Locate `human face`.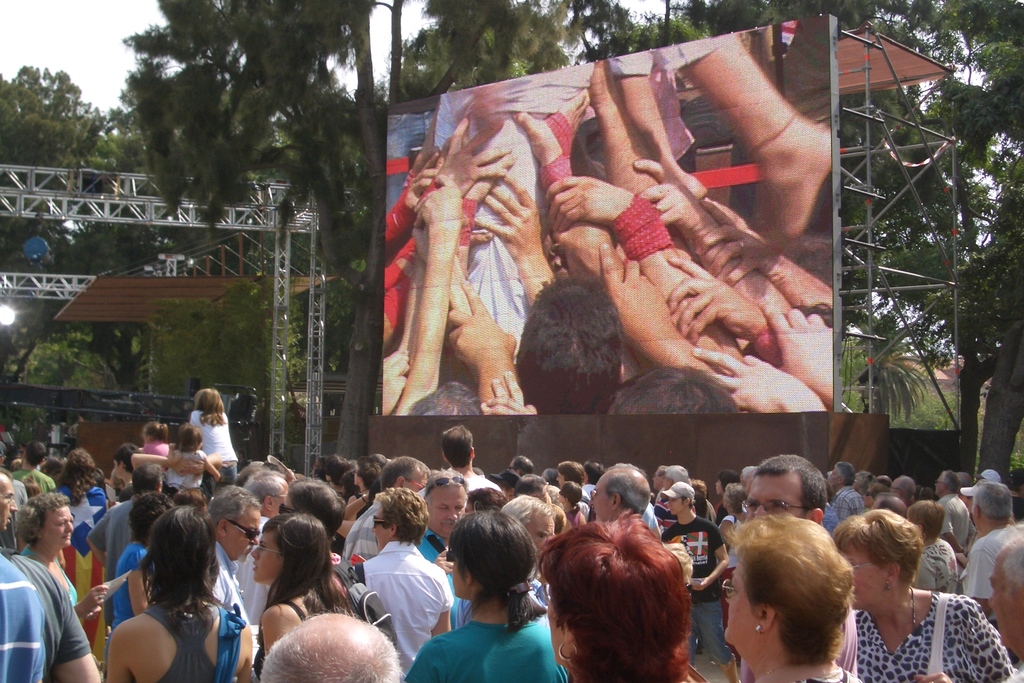
Bounding box: 841 545 883 614.
